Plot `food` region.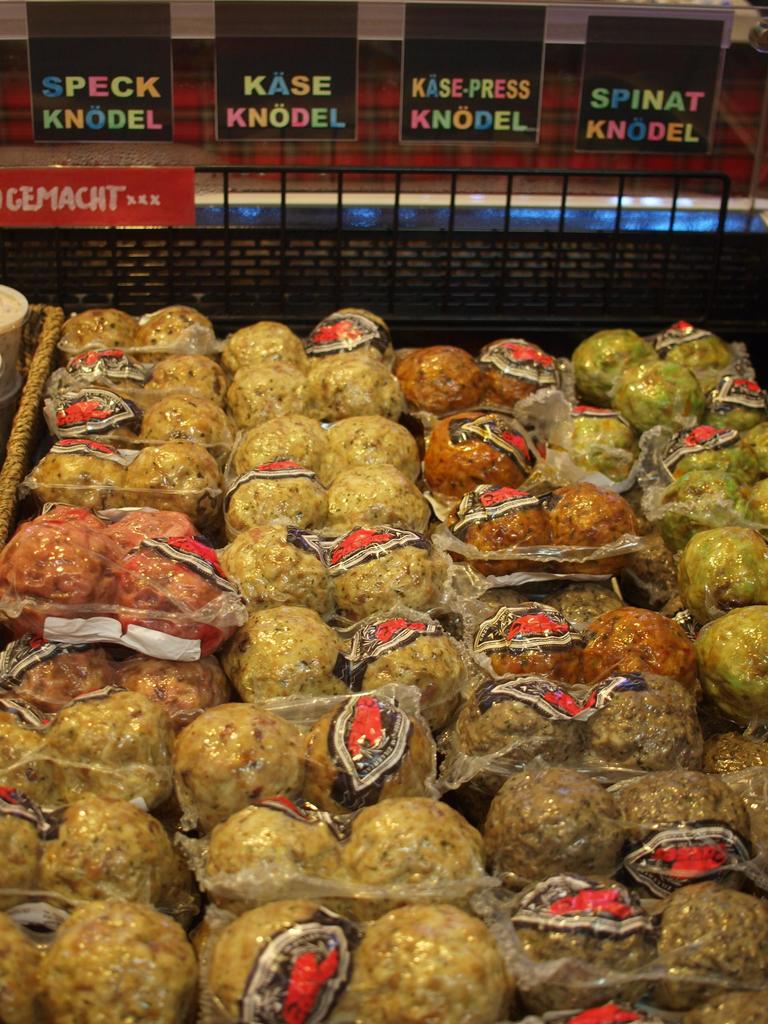
Plotted at [x1=226, y1=413, x2=340, y2=475].
